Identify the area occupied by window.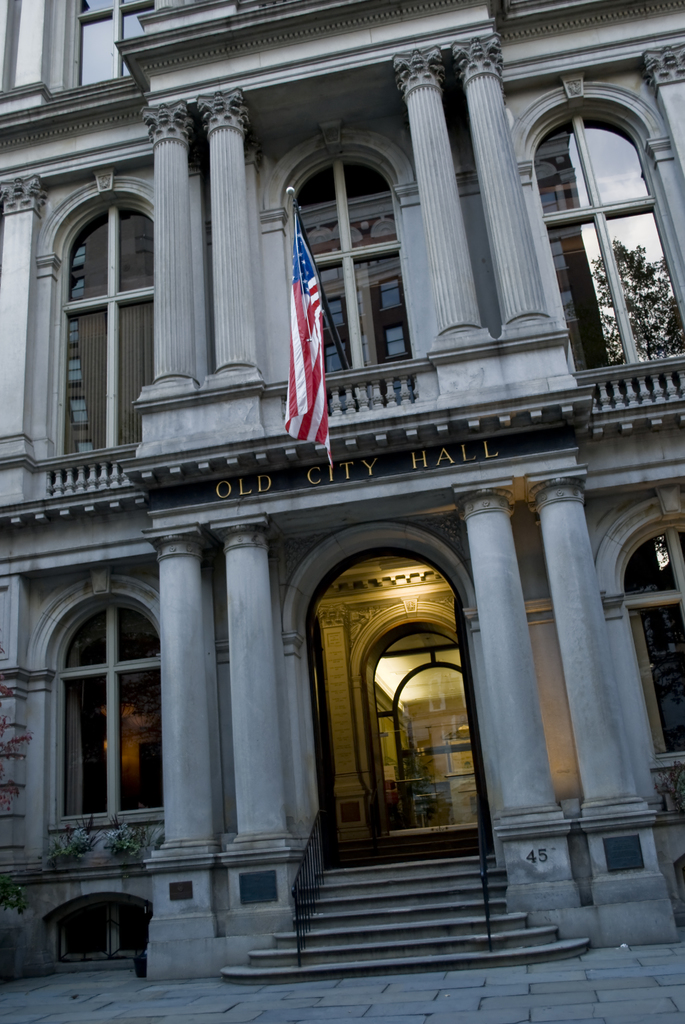
Area: <box>531,111,684,375</box>.
